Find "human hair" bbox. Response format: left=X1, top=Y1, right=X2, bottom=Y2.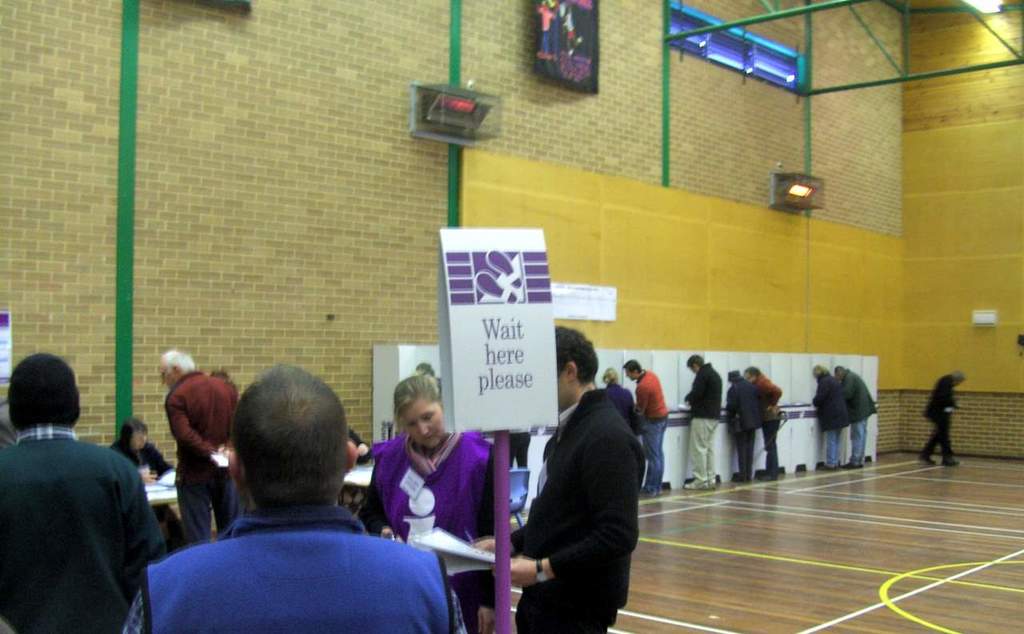
left=834, top=367, right=843, bottom=377.
